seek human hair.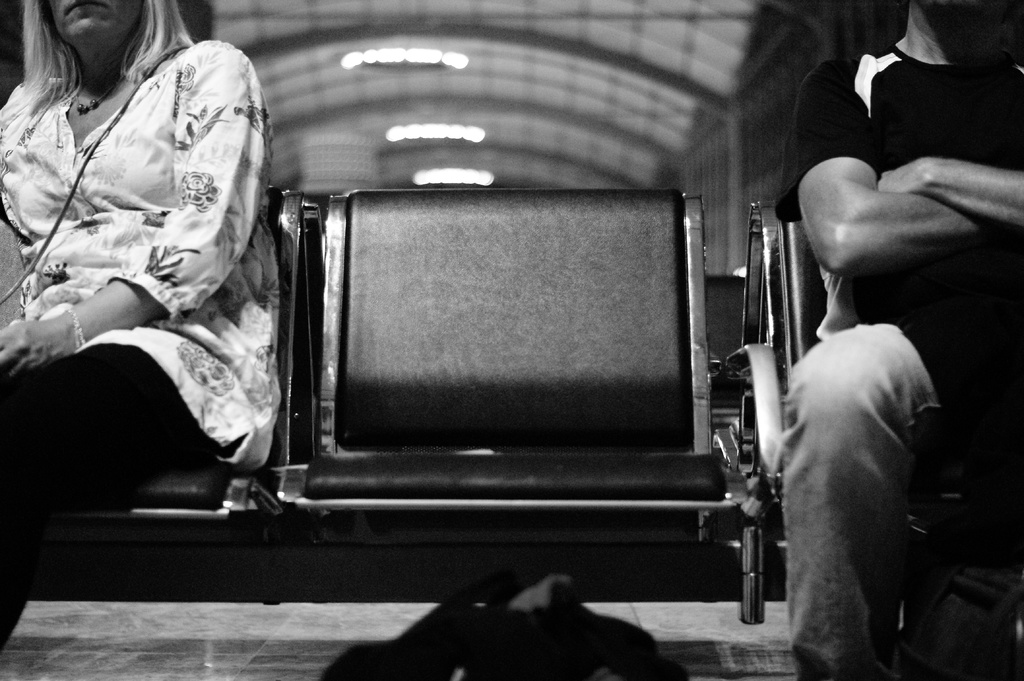
bbox=(15, 1, 174, 114).
